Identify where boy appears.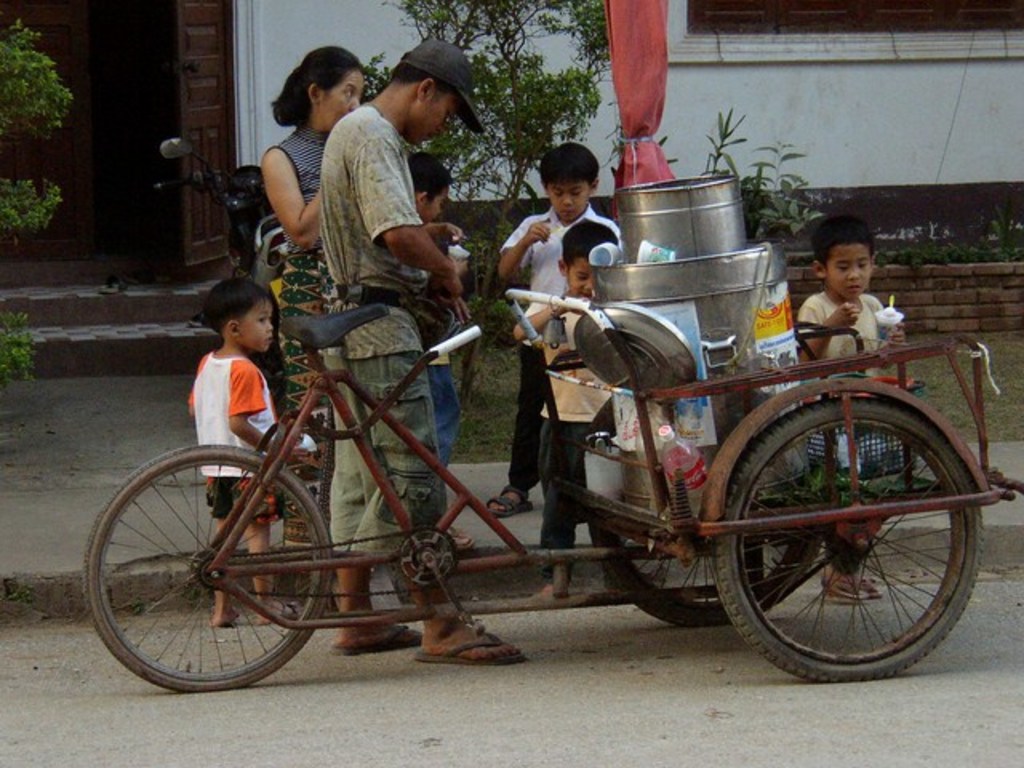
Appears at pyautogui.locateOnScreen(398, 155, 450, 461).
